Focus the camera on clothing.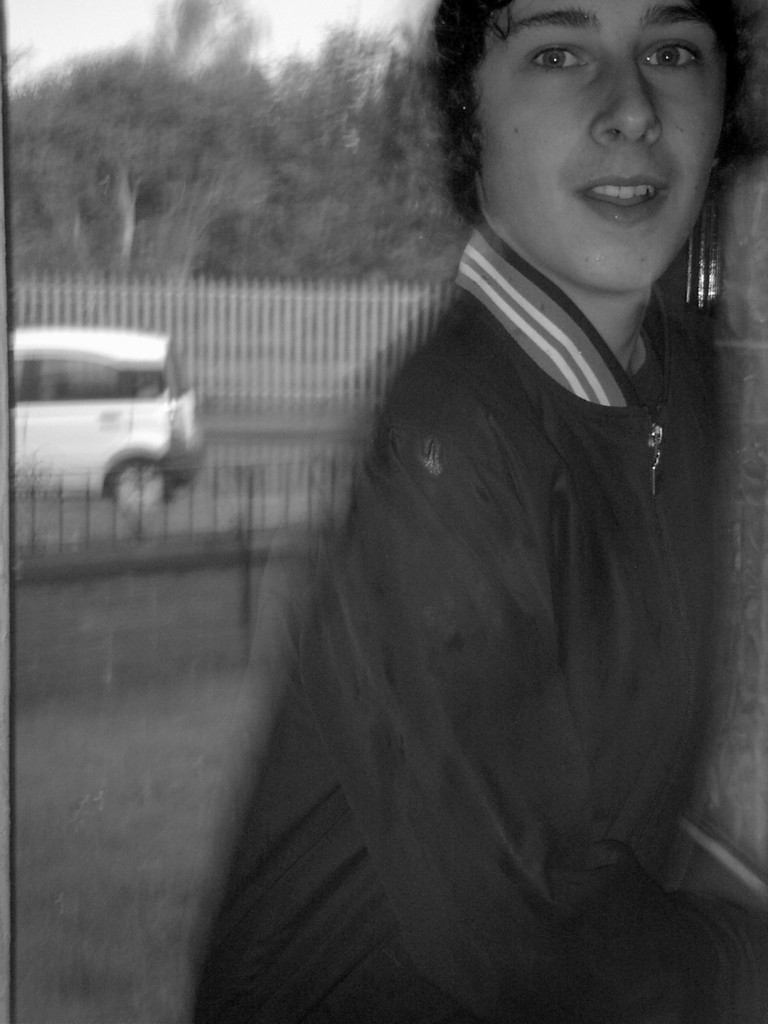
Focus region: <bbox>190, 215, 735, 1021</bbox>.
